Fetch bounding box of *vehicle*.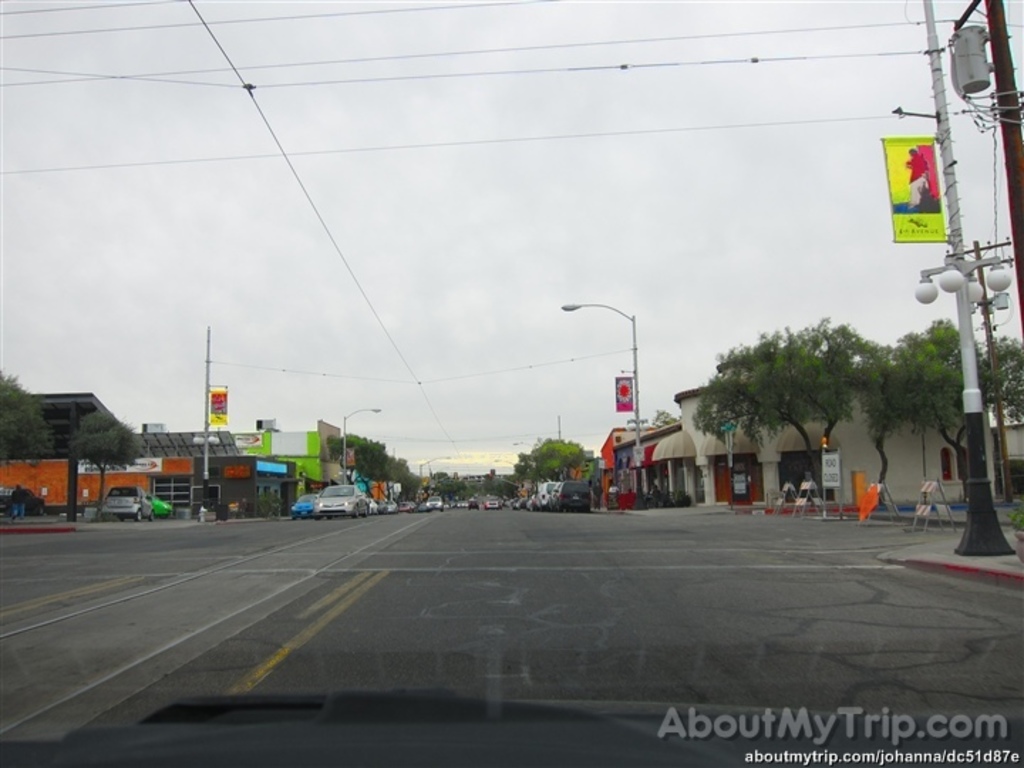
Bbox: <box>316,484,371,515</box>.
